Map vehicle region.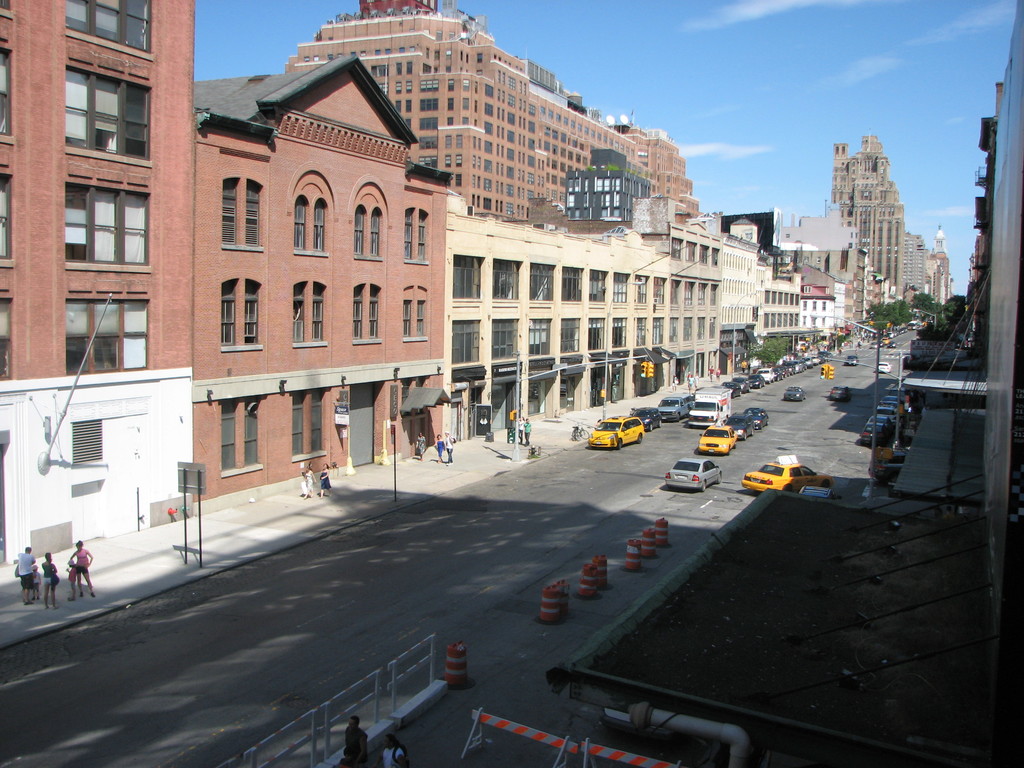
Mapped to x1=663 y1=458 x2=724 y2=494.
